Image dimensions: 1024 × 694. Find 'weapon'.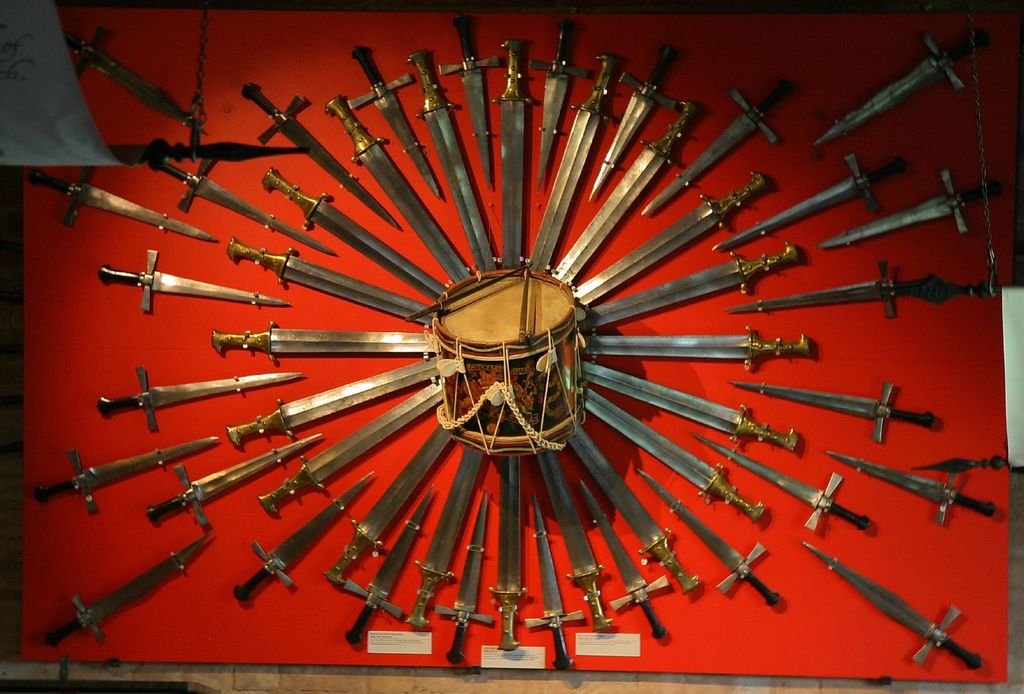
644:471:780:605.
